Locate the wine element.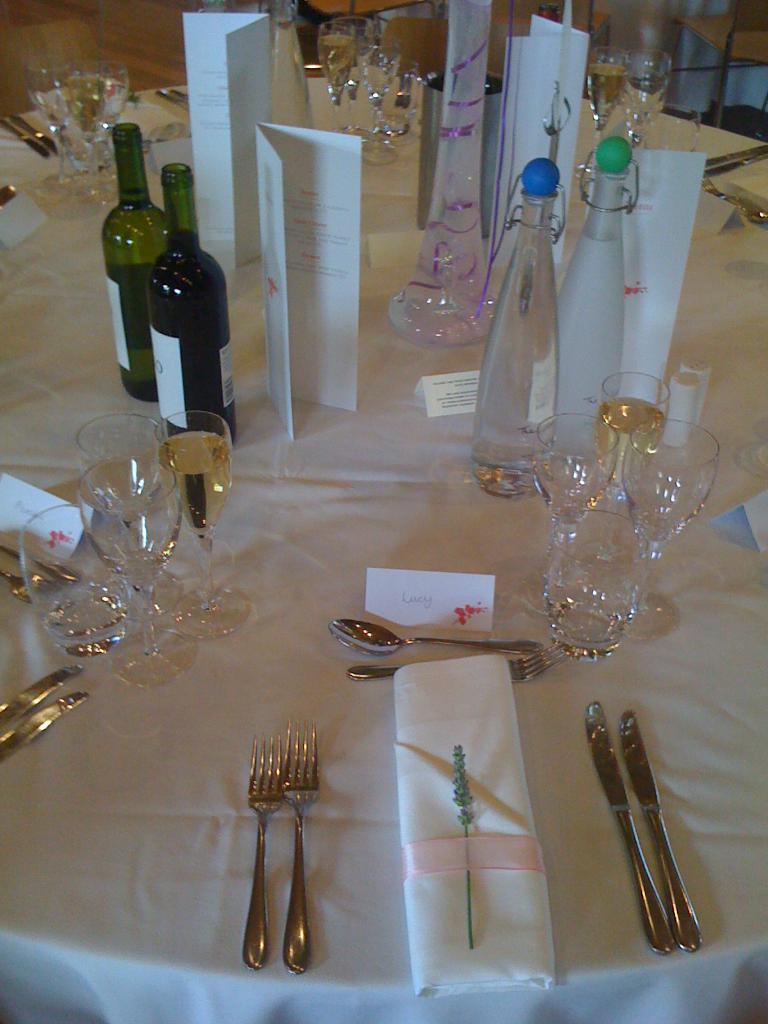
Element bbox: [621,70,667,142].
